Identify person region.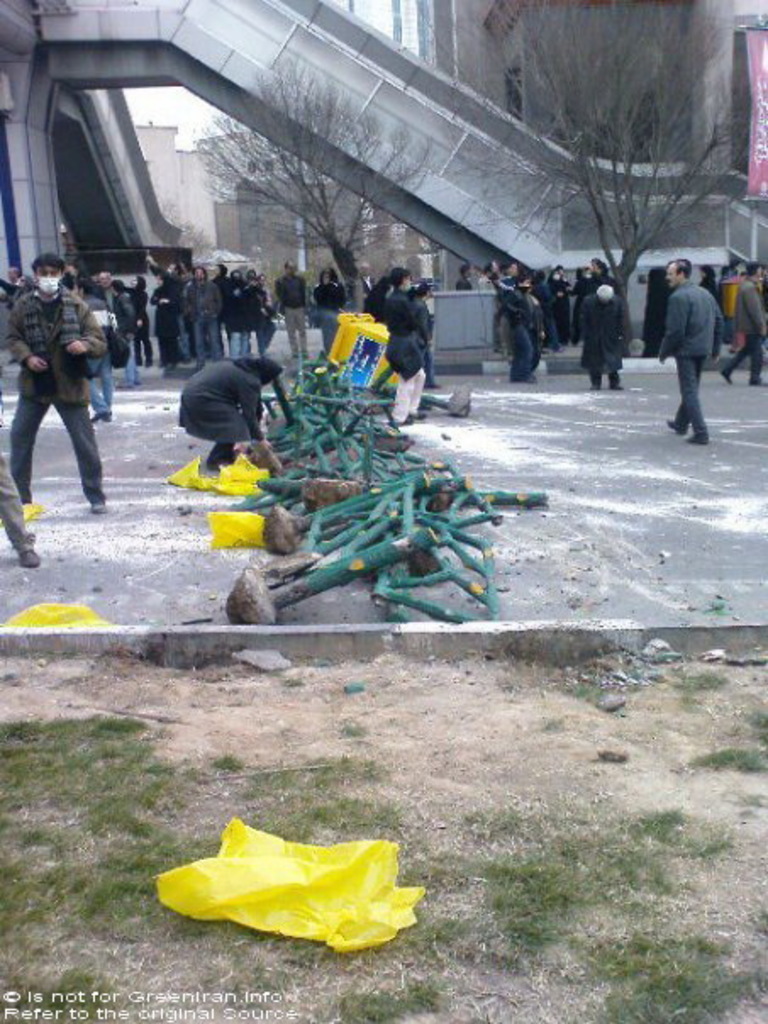
Region: (x1=185, y1=268, x2=222, y2=356).
